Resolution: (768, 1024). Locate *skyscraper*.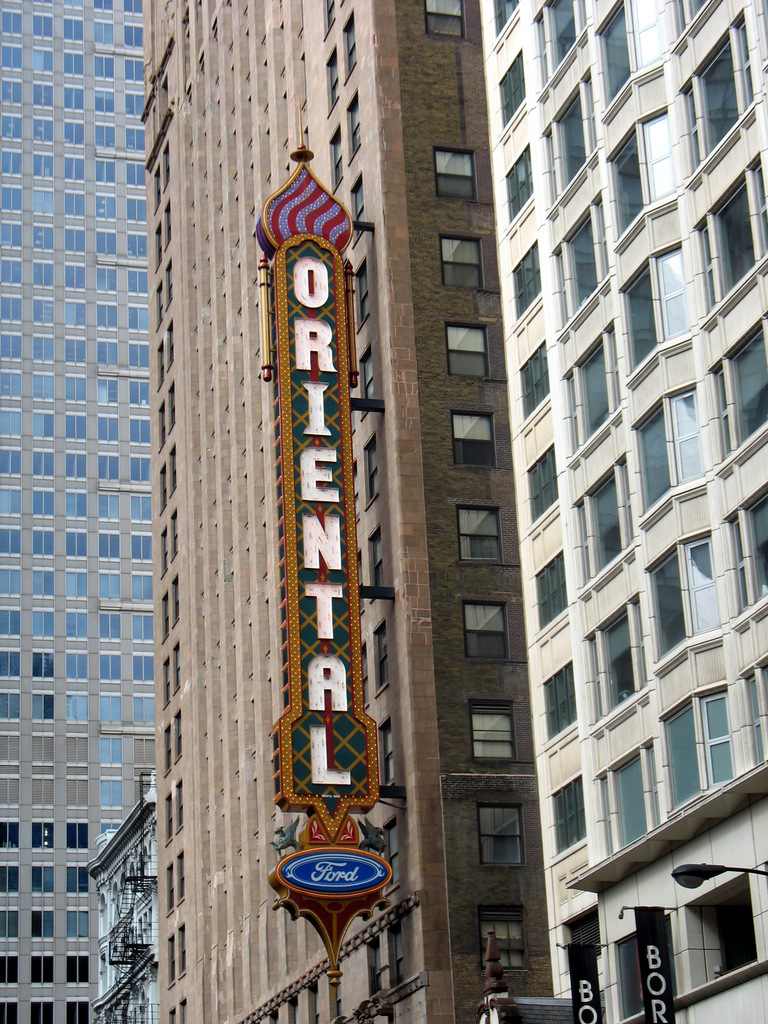
crop(130, 0, 560, 1023).
